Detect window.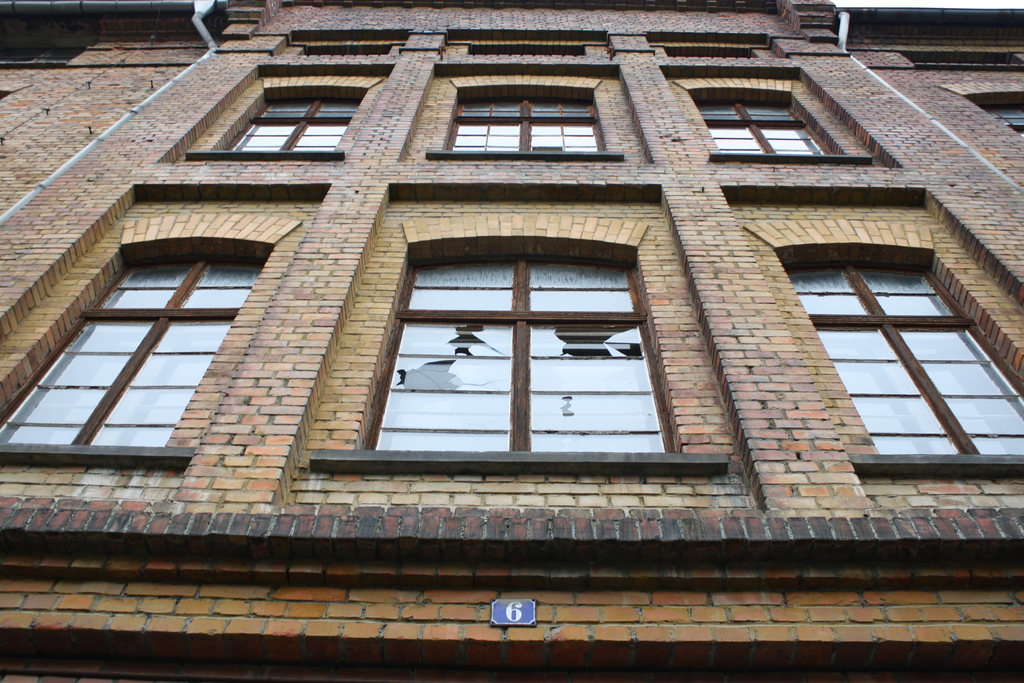
Detected at bbox(376, 224, 693, 473).
